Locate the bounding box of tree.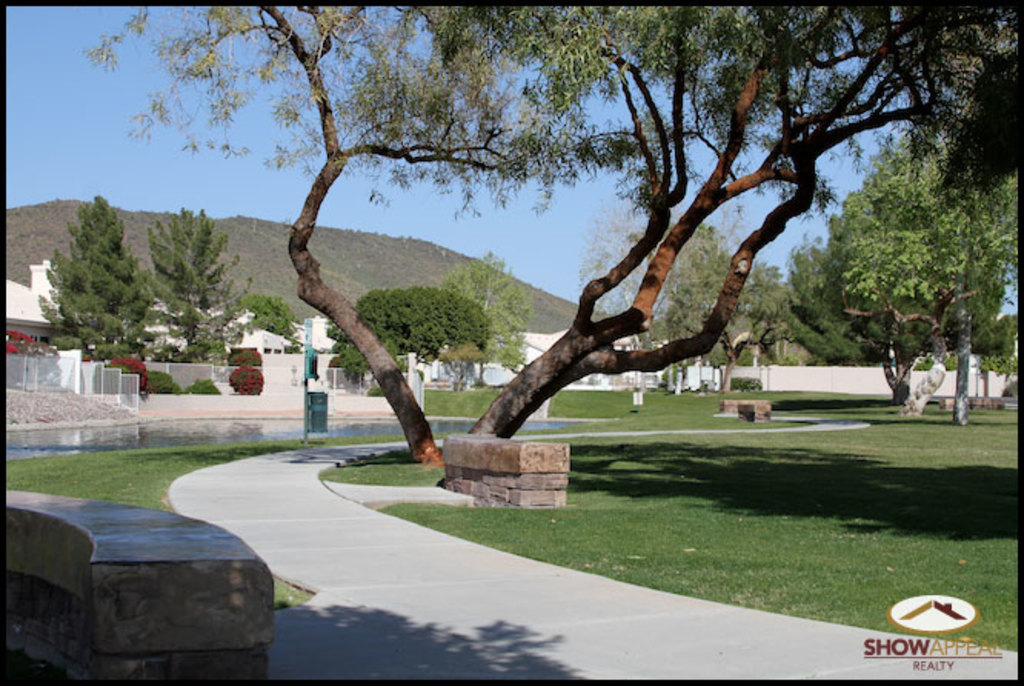
Bounding box: locate(126, 11, 987, 466).
